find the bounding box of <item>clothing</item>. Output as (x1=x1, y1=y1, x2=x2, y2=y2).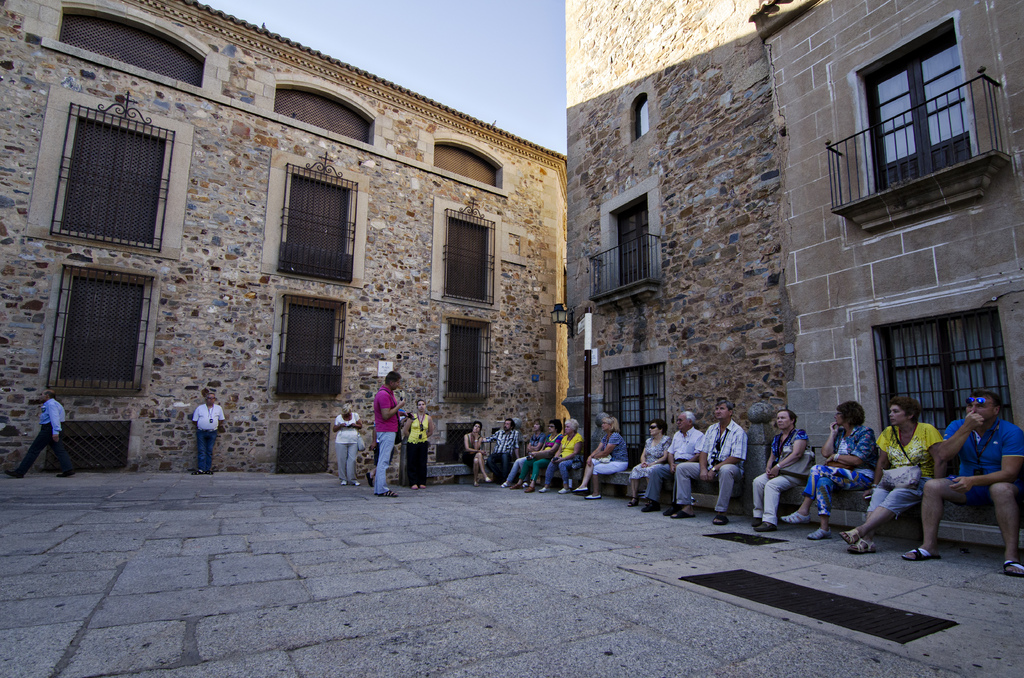
(x1=799, y1=426, x2=879, y2=515).
